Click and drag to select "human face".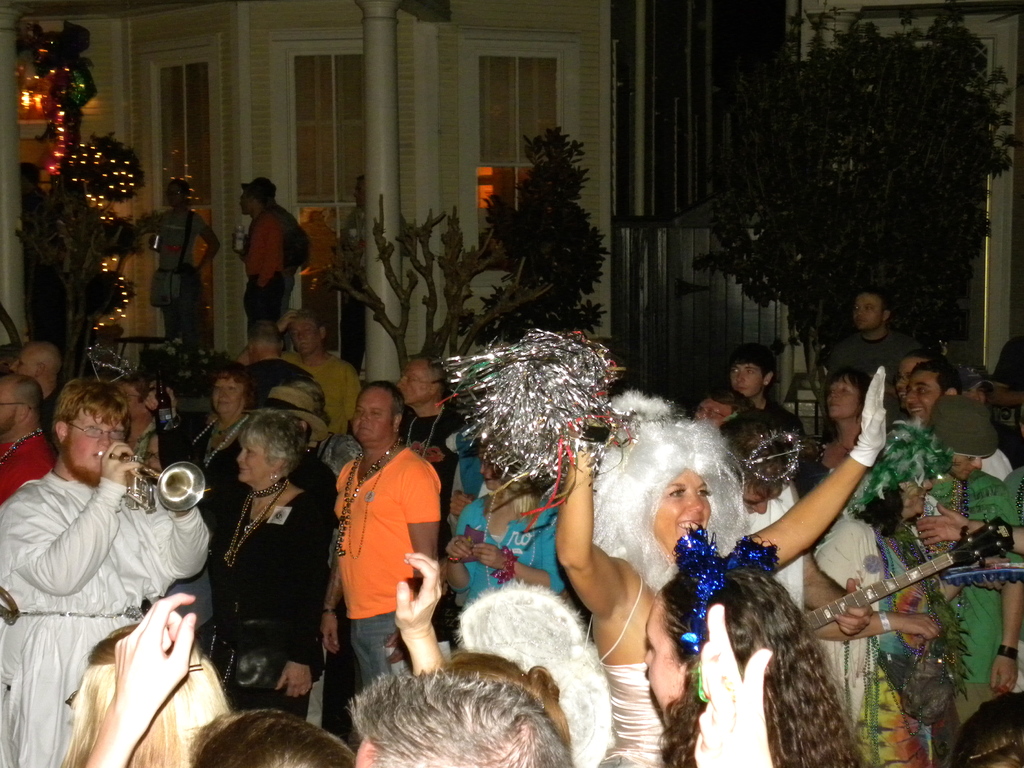
Selection: (742, 479, 768, 504).
